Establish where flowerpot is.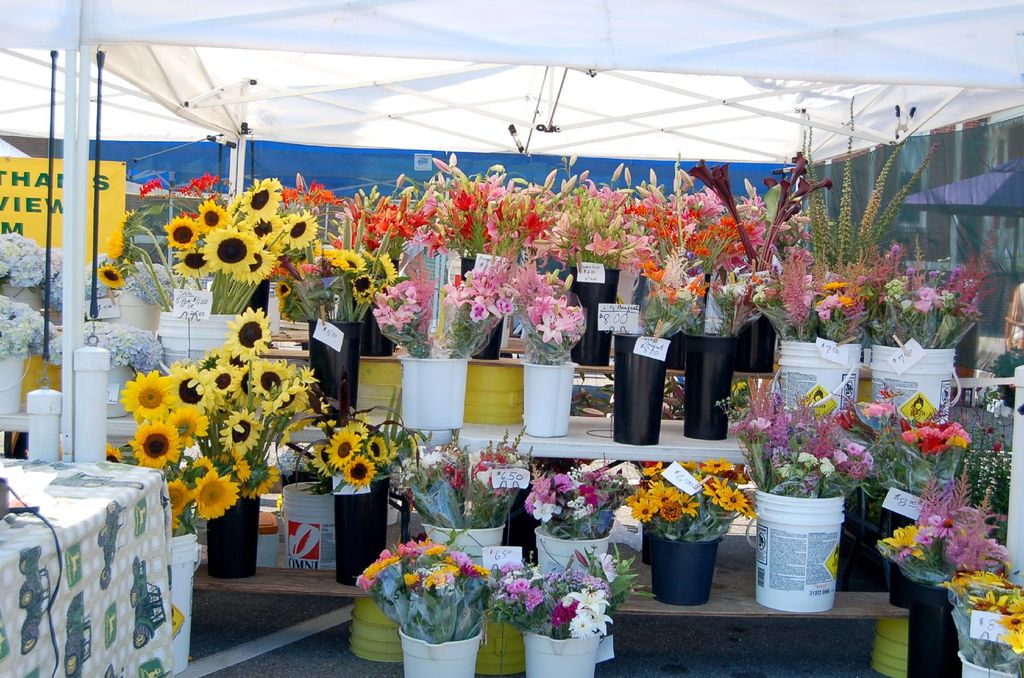
Established at (left=393, top=616, right=497, bottom=677).
